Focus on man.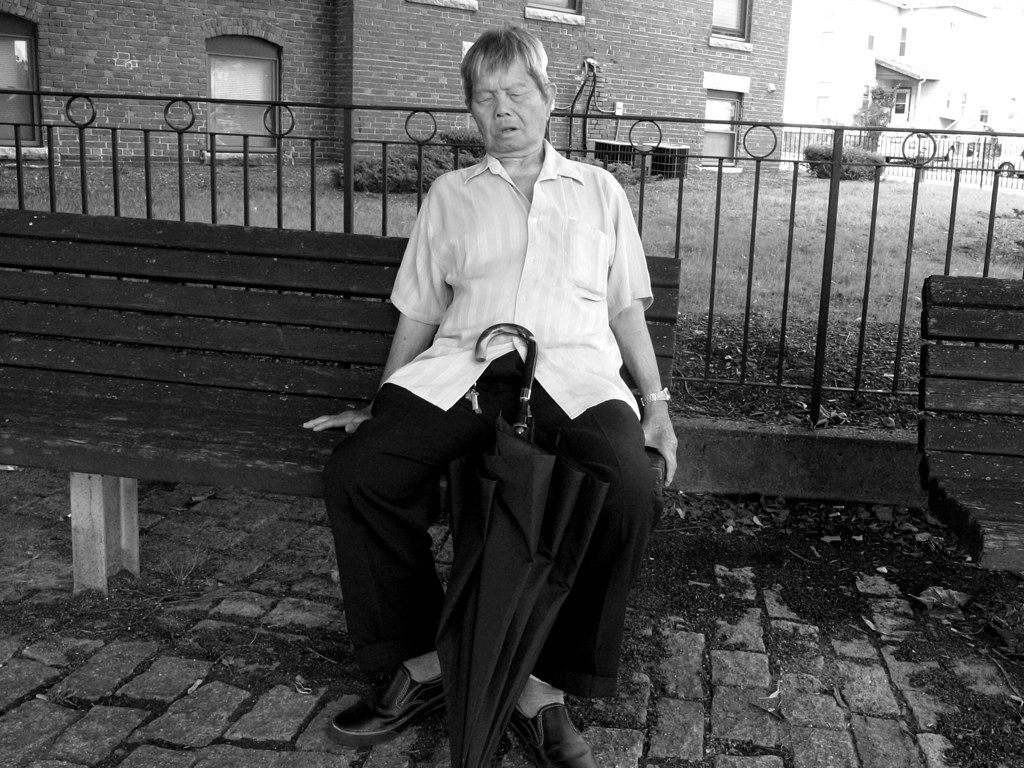
Focused at pyautogui.locateOnScreen(297, 1, 700, 767).
